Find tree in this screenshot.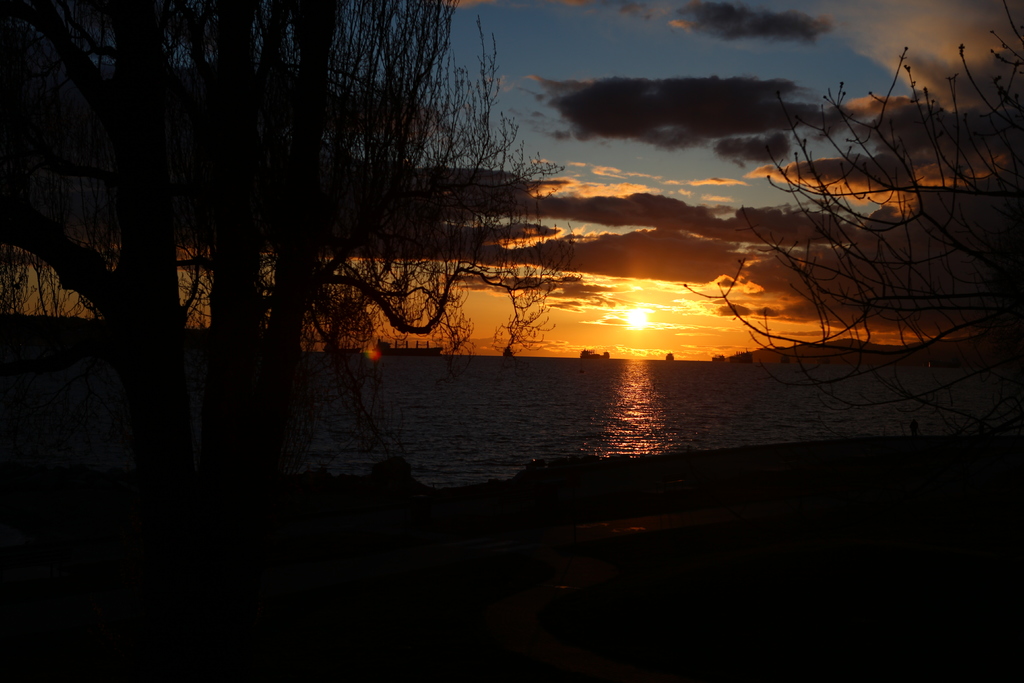
The bounding box for tree is box(0, 0, 568, 485).
